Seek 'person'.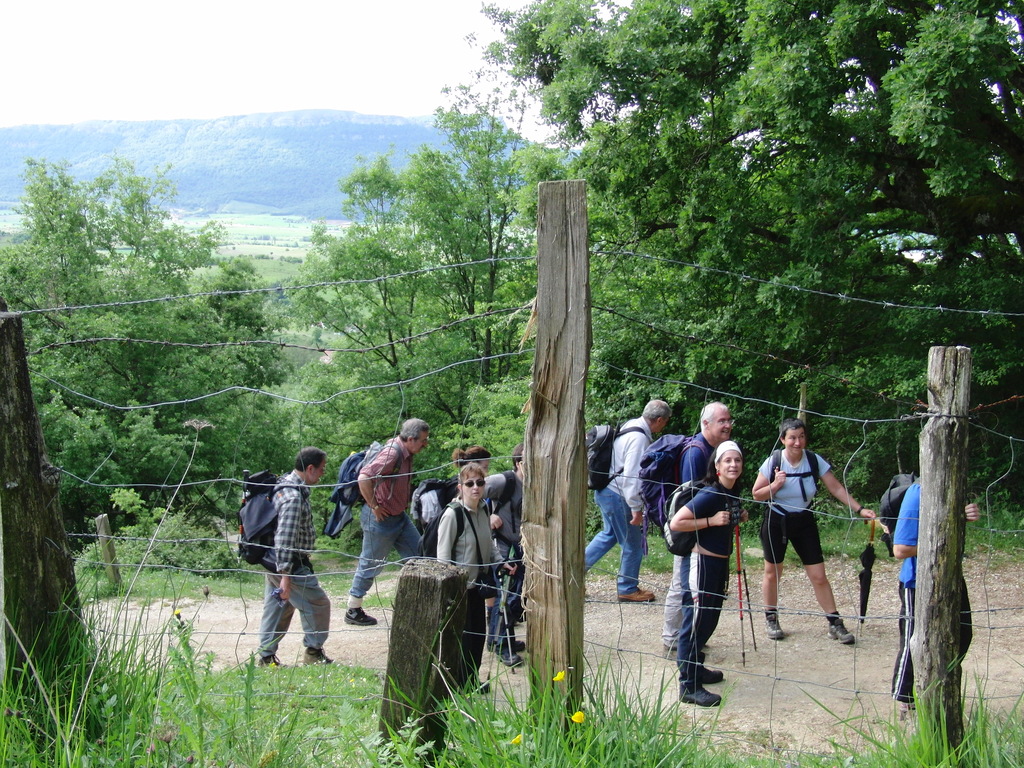
crop(342, 418, 430, 625).
